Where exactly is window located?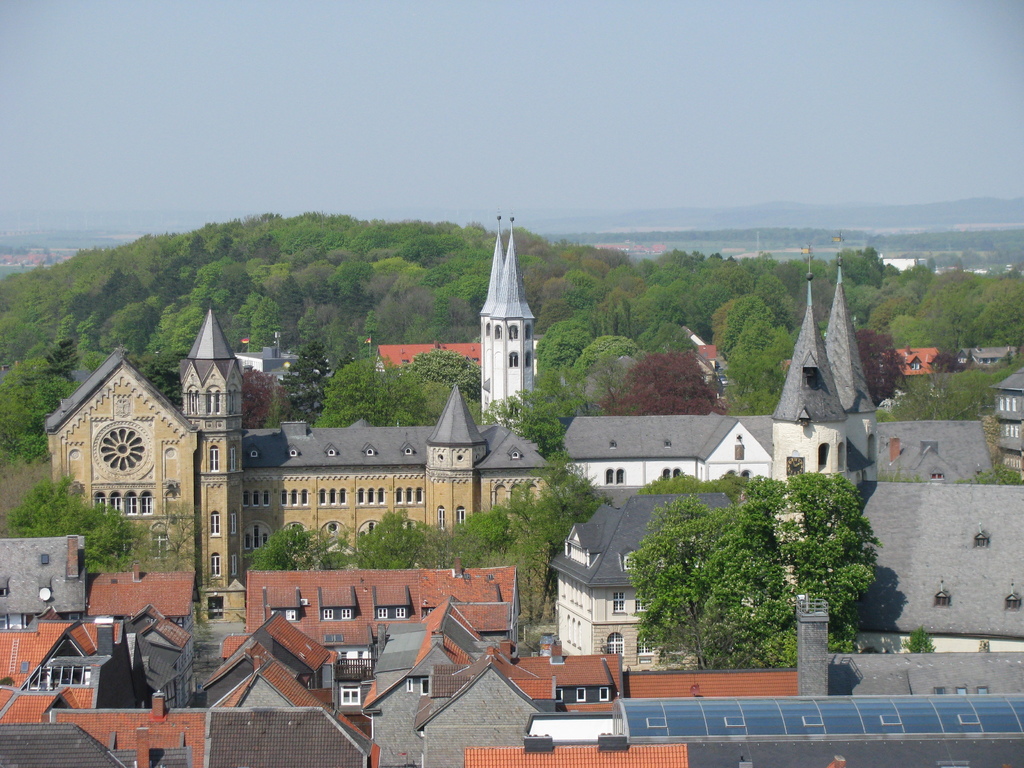
Its bounding box is left=139, top=488, right=155, bottom=516.
